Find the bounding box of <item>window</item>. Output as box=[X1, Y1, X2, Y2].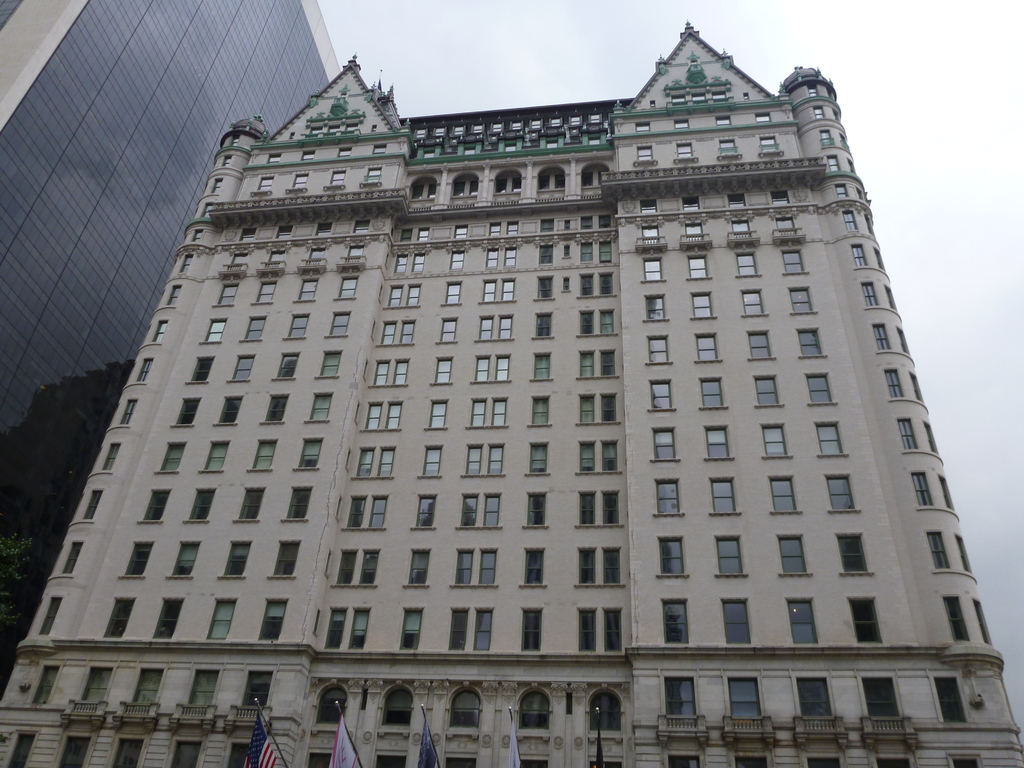
box=[656, 538, 691, 582].
